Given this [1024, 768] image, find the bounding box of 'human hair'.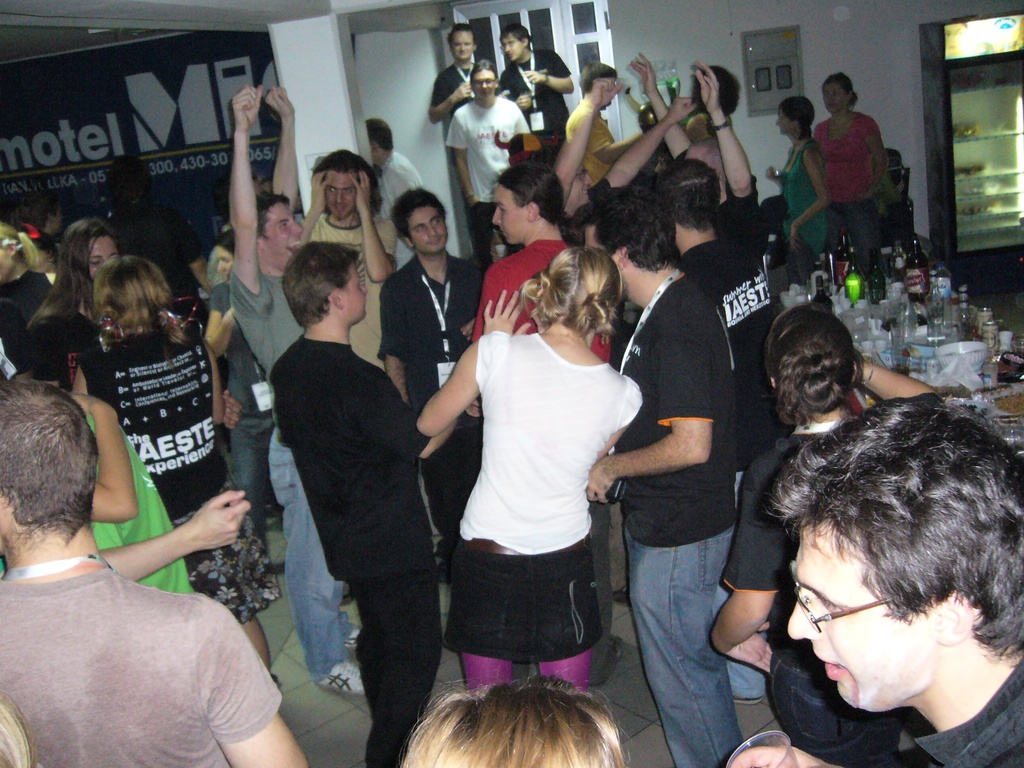
box(89, 256, 179, 344).
